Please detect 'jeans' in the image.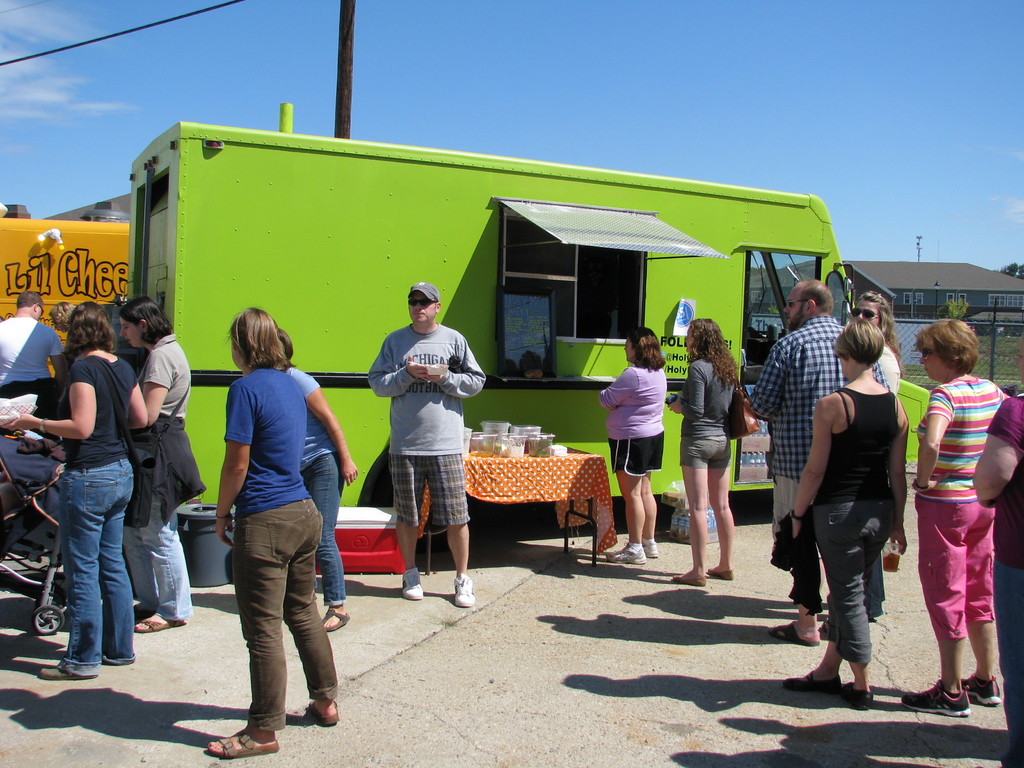
816, 497, 891, 659.
